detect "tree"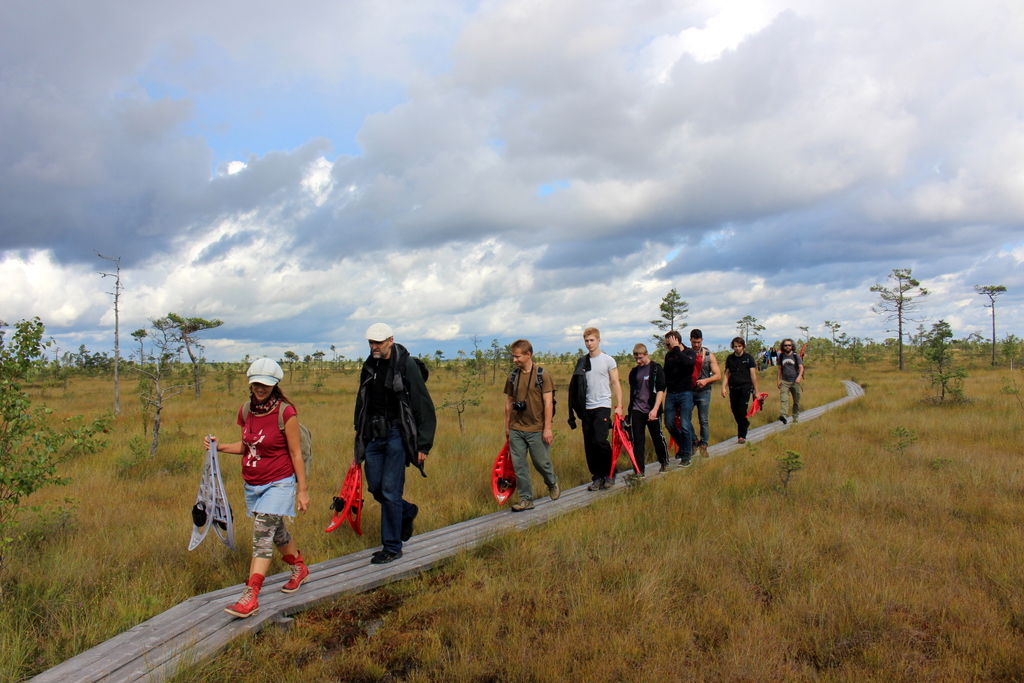
(x1=8, y1=338, x2=141, y2=385)
